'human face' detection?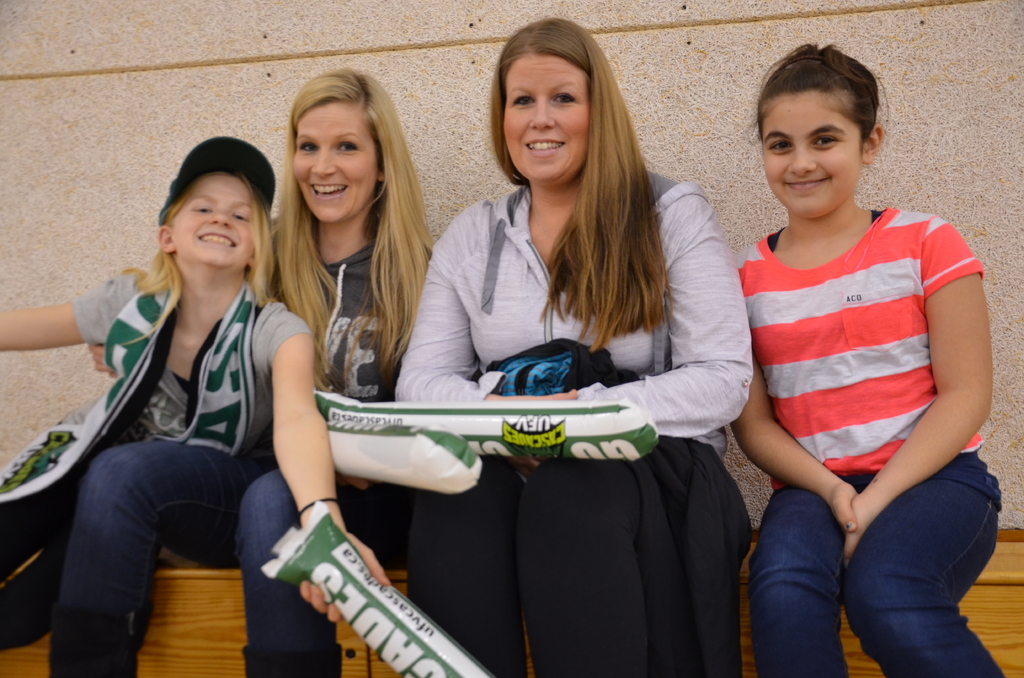
x1=166 y1=170 x2=255 y2=263
